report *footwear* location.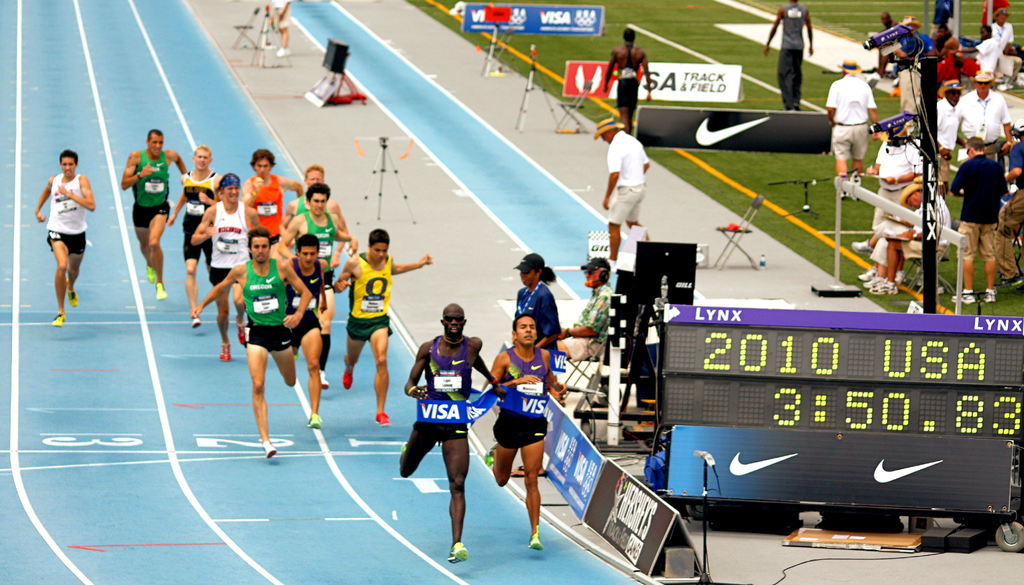
Report: (x1=525, y1=531, x2=543, y2=552).
